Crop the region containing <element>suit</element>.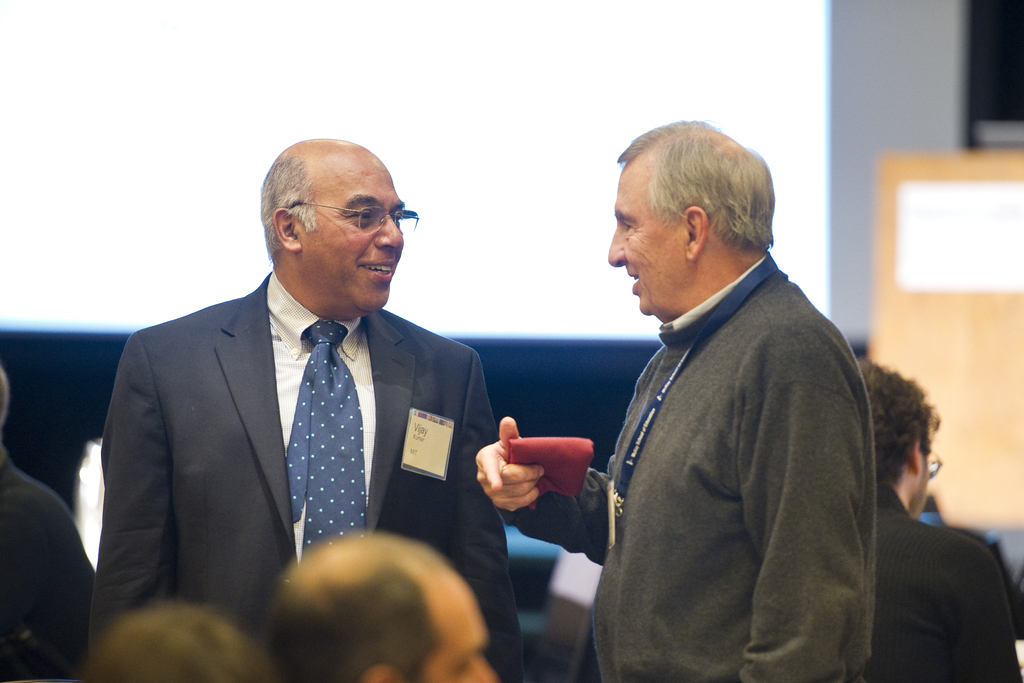
Crop region: l=92, t=265, r=538, b=682.
